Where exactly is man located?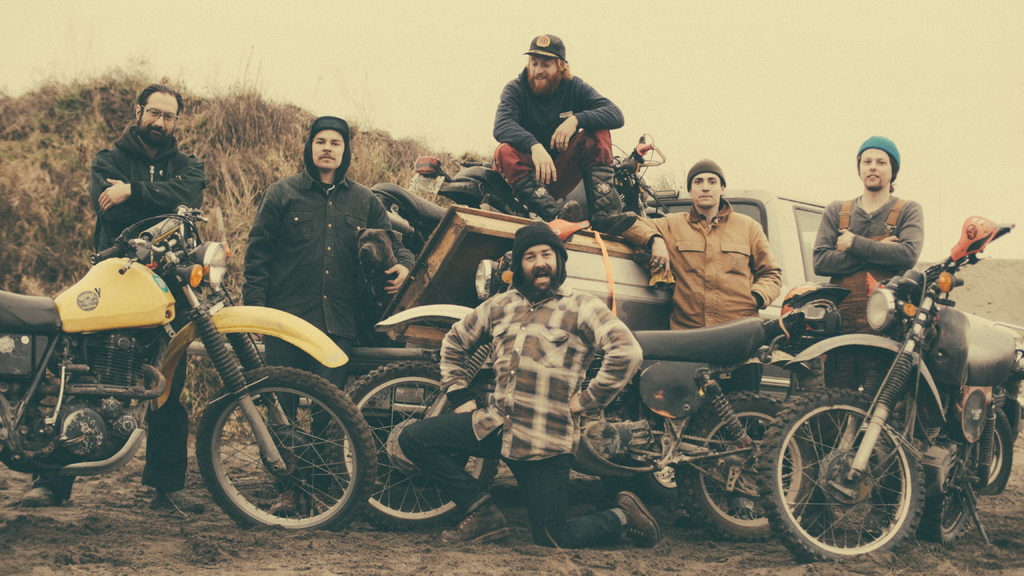
Its bounding box is [492, 40, 636, 202].
